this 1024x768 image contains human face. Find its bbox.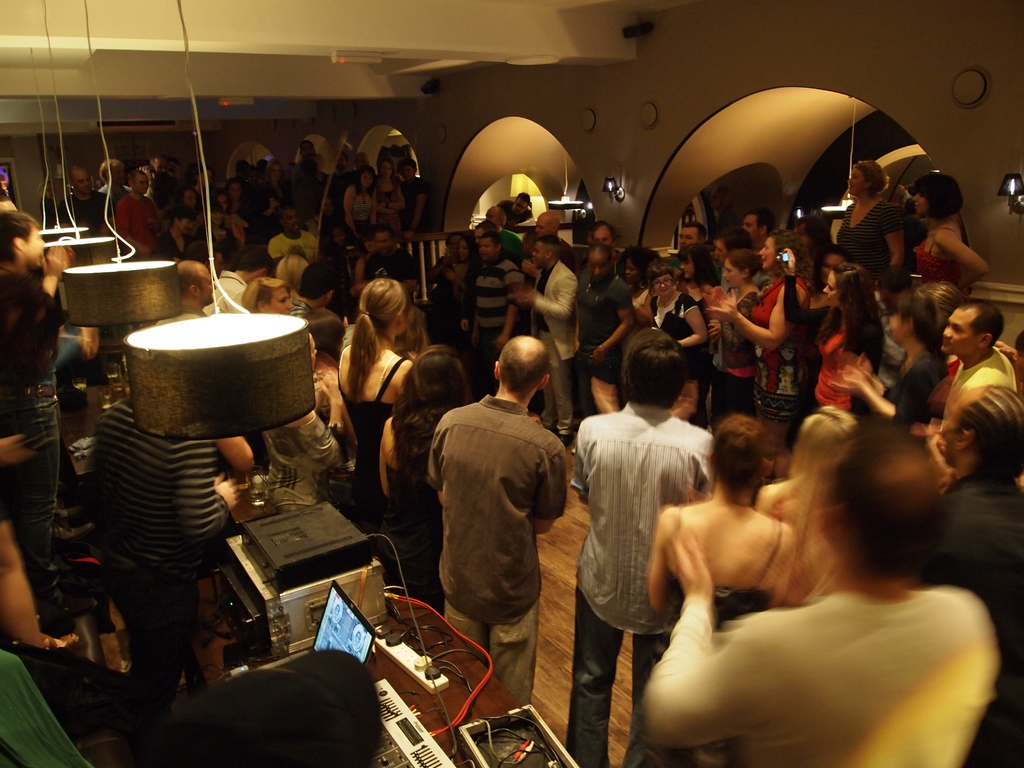
(200, 267, 220, 301).
